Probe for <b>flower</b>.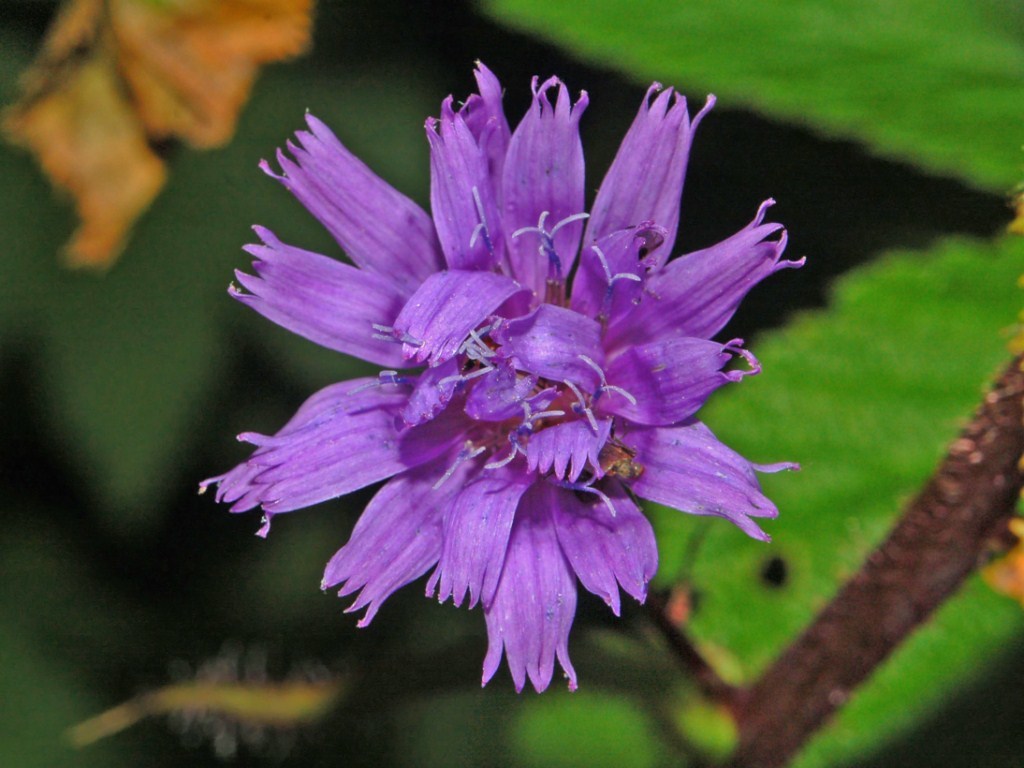
Probe result: locate(227, 83, 798, 712).
